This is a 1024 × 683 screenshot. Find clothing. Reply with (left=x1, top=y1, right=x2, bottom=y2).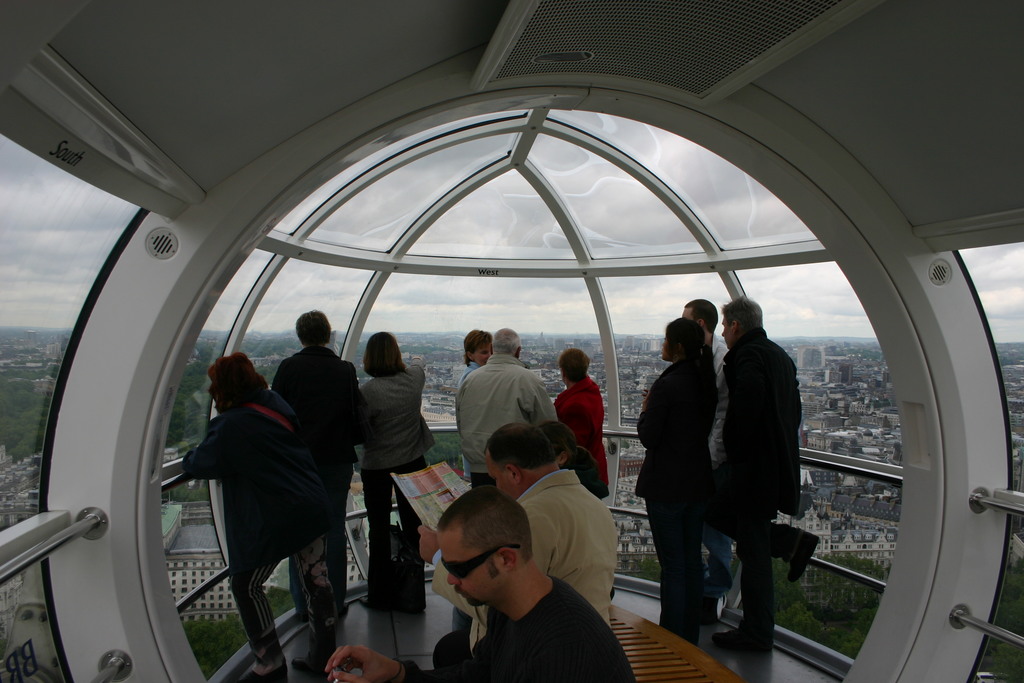
(left=721, top=333, right=796, bottom=645).
